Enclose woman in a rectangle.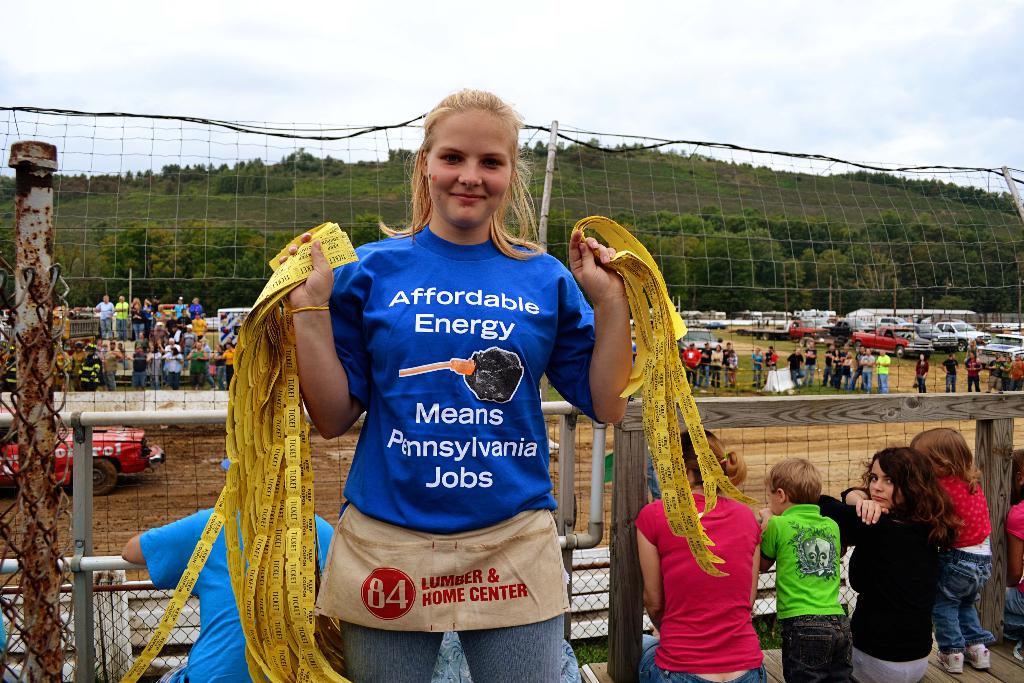
<box>279,83,631,682</box>.
